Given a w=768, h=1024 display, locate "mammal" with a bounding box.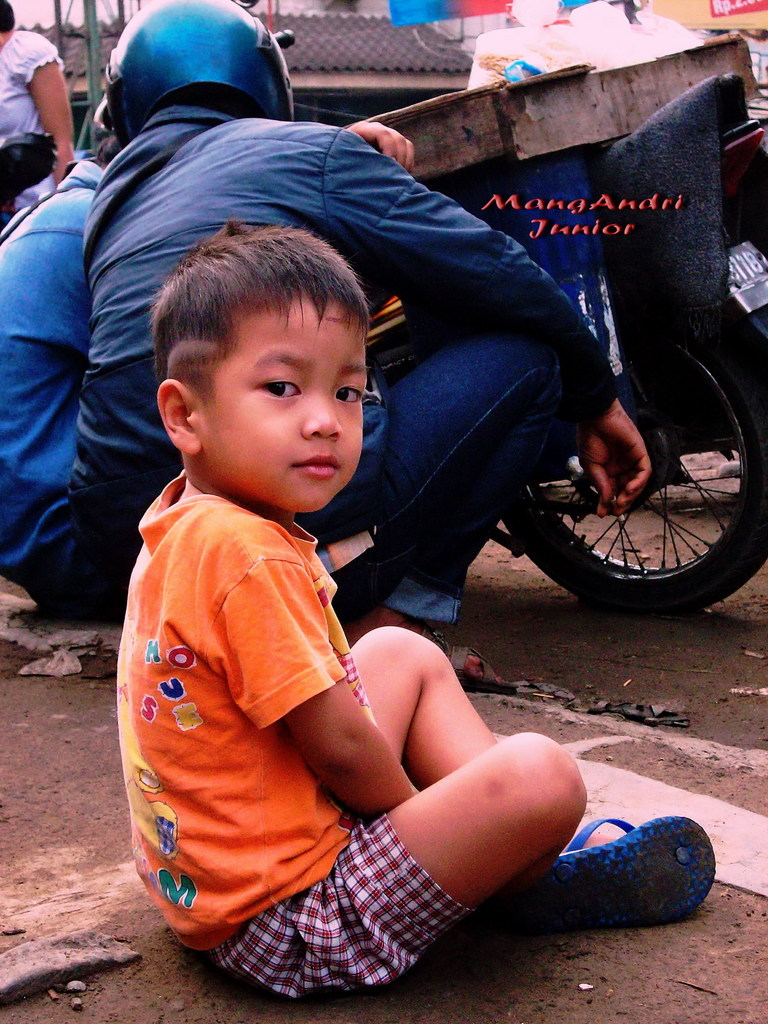
Located: locate(70, 0, 659, 682).
